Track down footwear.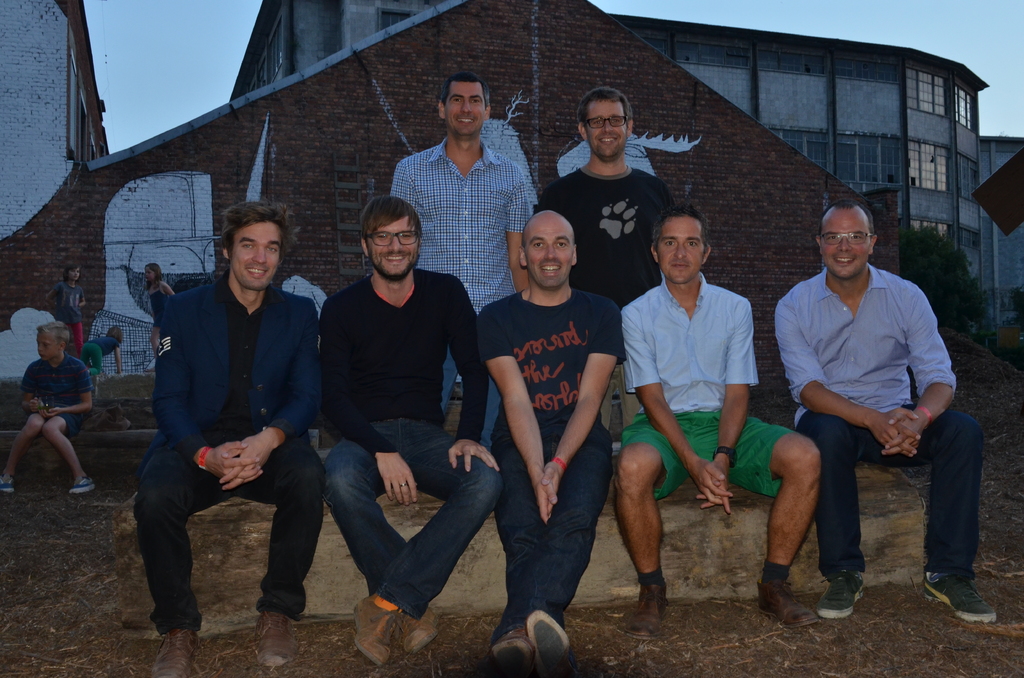
Tracked to bbox(255, 605, 301, 672).
